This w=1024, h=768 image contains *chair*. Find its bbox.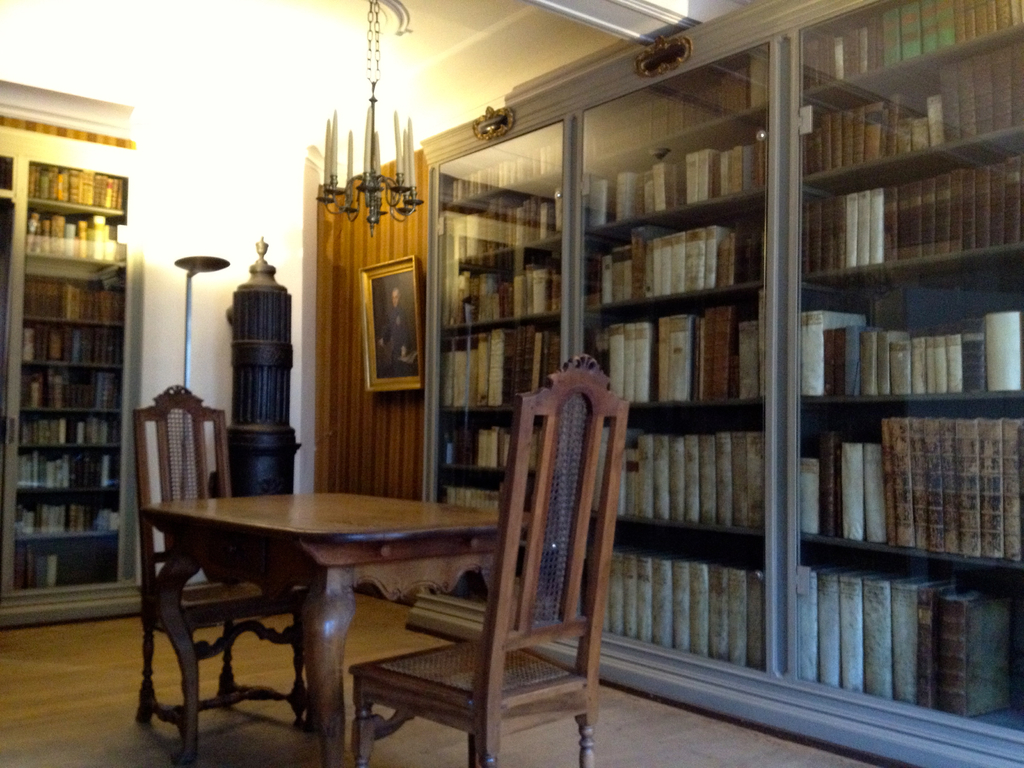
region(128, 385, 312, 767).
